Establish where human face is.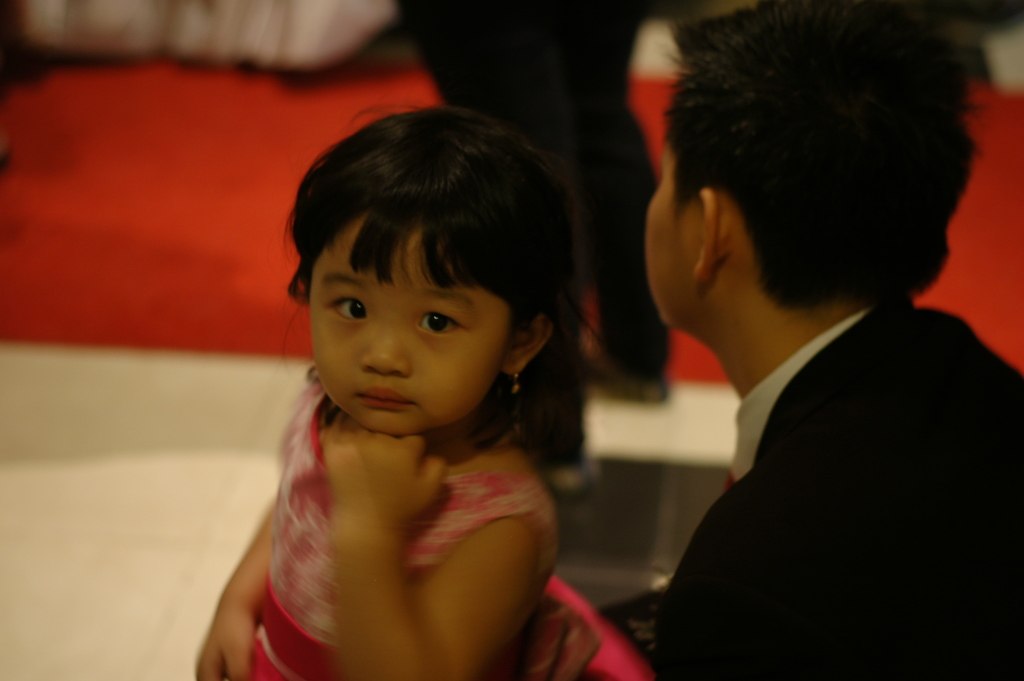
Established at [308, 213, 509, 429].
